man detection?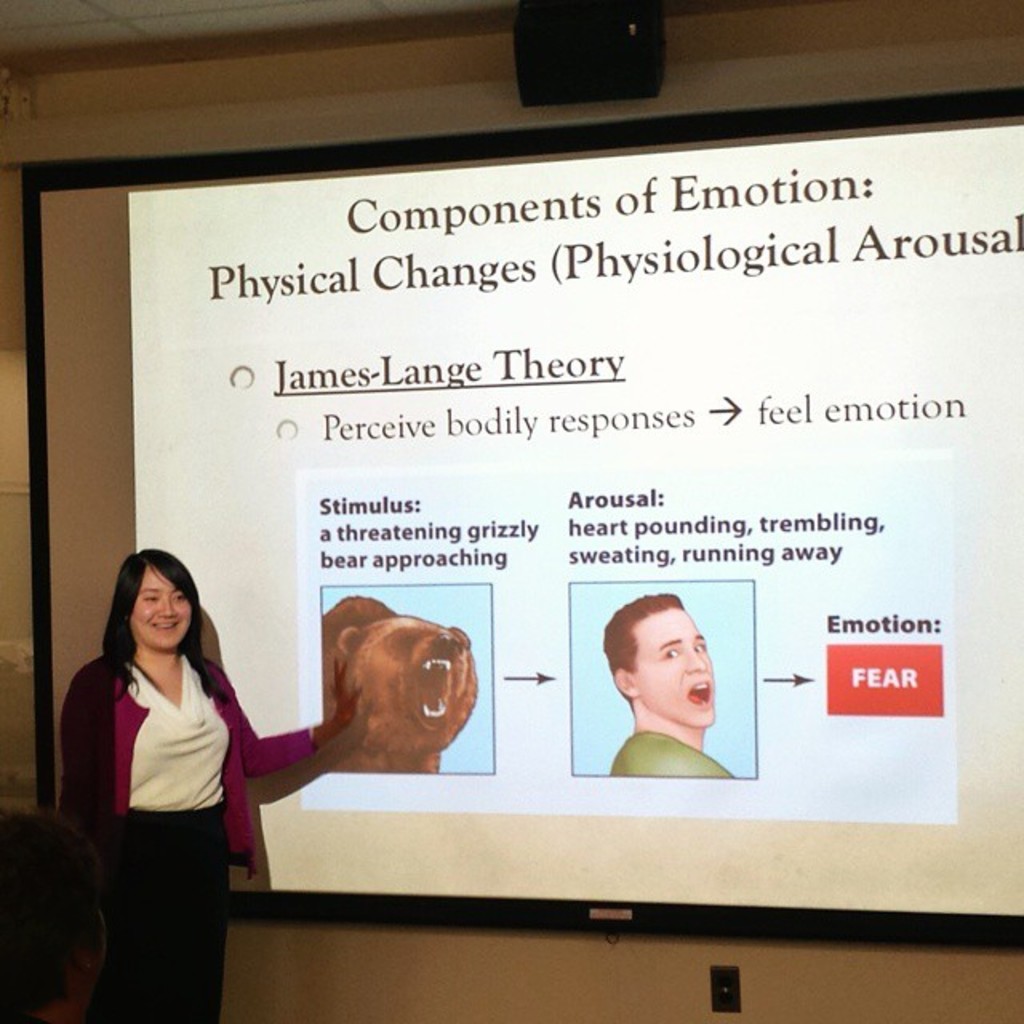
(598,589,725,774)
